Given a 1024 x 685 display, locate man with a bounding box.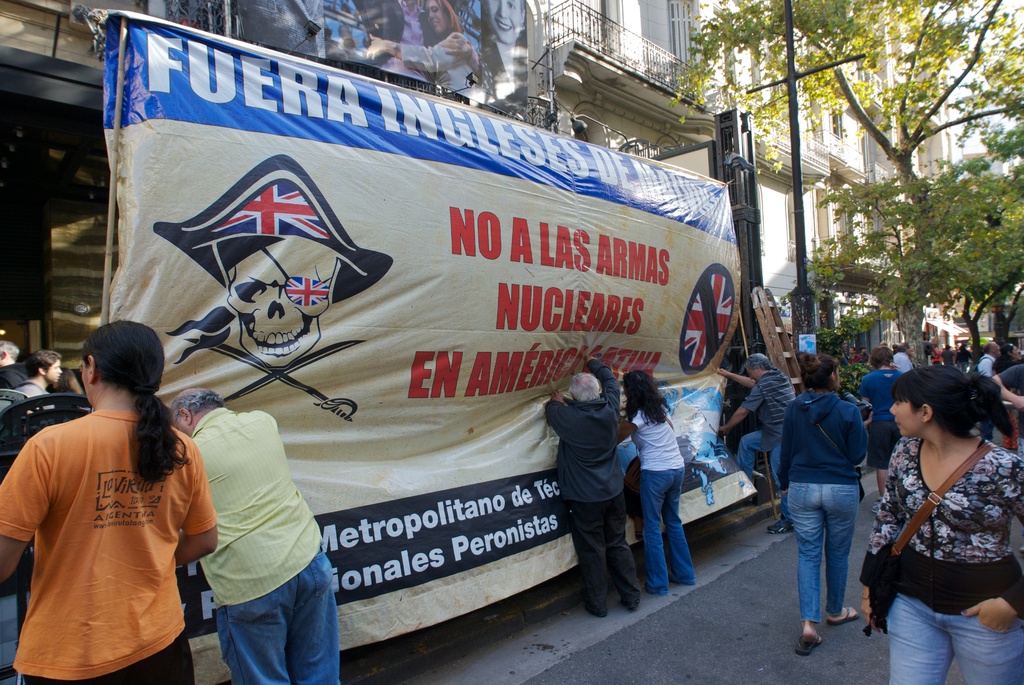
Located: 881, 341, 918, 383.
